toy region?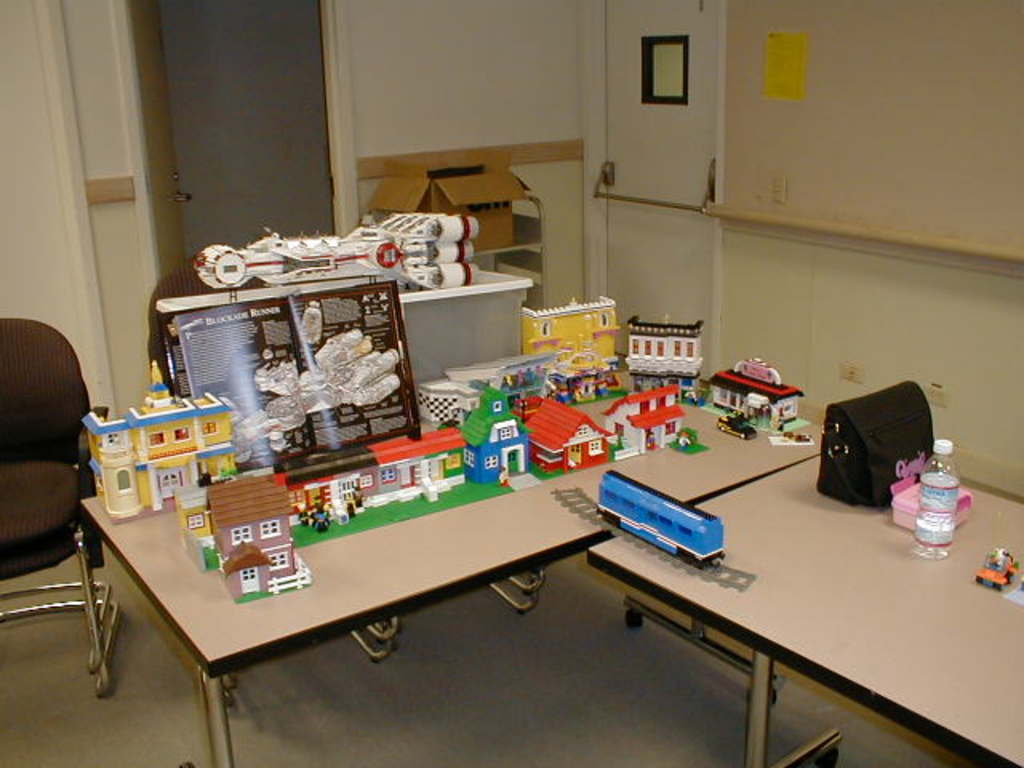
left=230, top=330, right=402, bottom=470
